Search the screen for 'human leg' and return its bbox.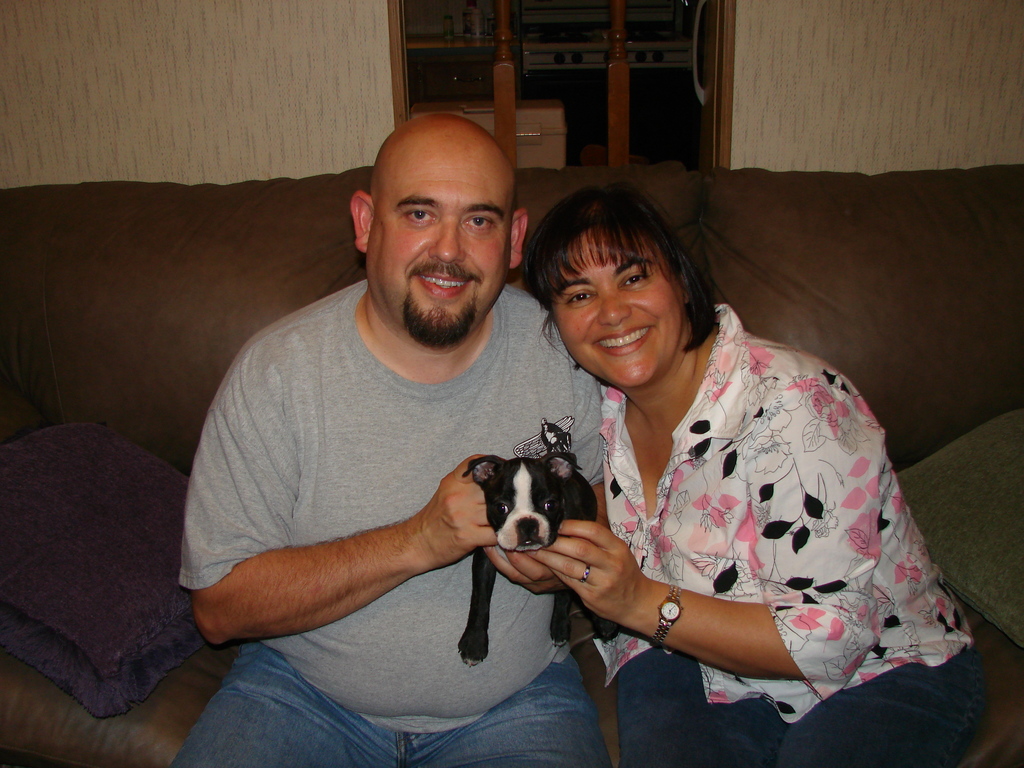
Found: box(402, 650, 611, 767).
